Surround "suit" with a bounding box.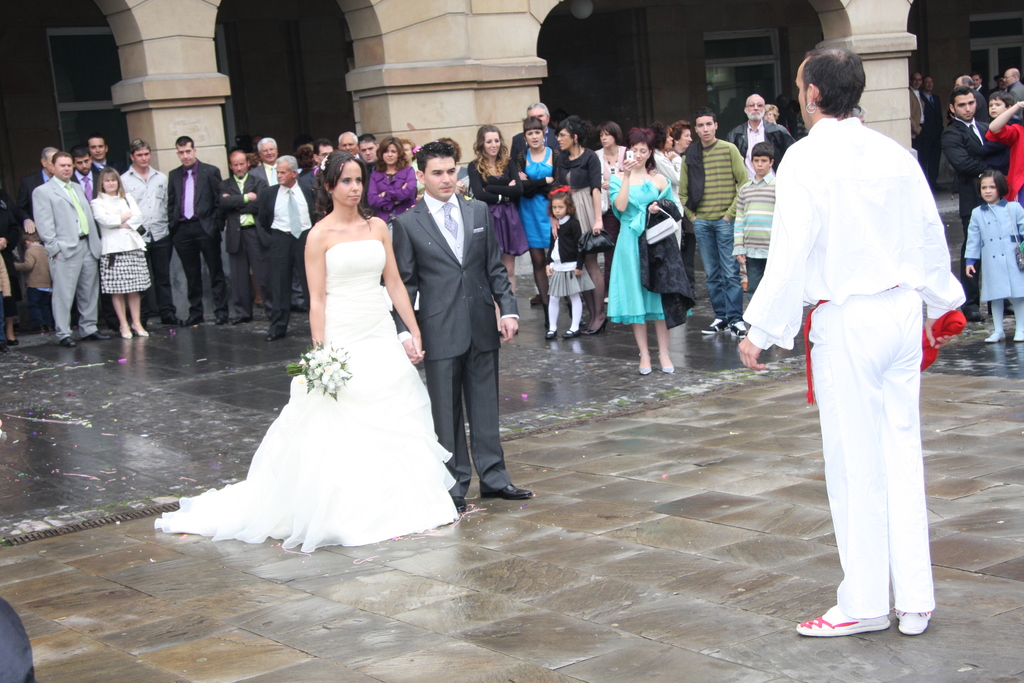
bbox=(924, 86, 935, 118).
